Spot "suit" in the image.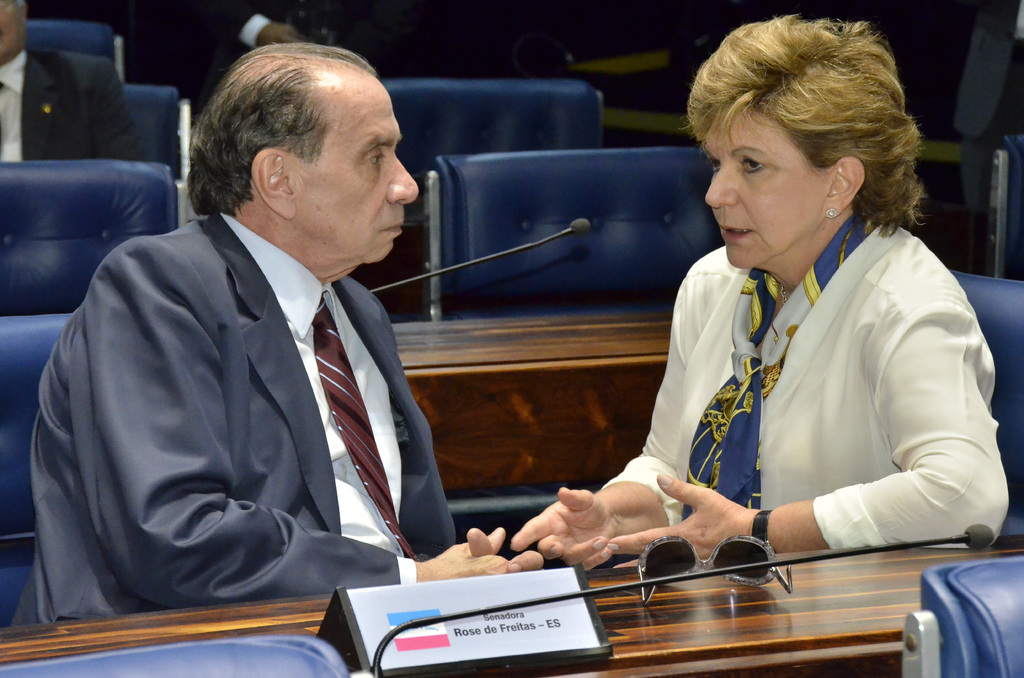
"suit" found at (25, 127, 453, 631).
